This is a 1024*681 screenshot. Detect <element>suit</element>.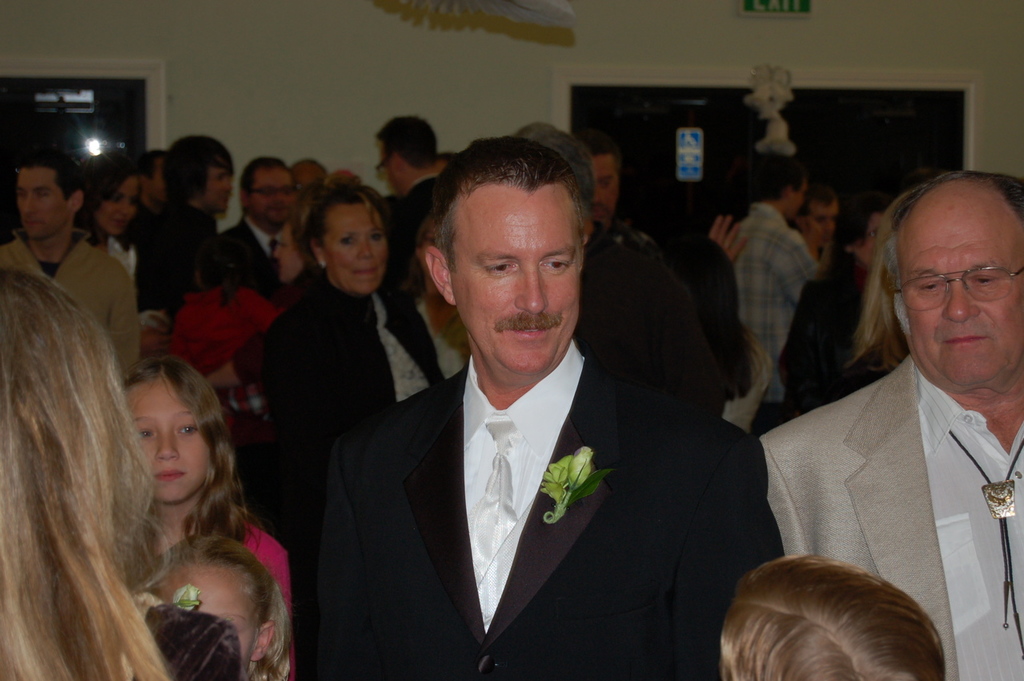
<region>327, 243, 737, 678</region>.
